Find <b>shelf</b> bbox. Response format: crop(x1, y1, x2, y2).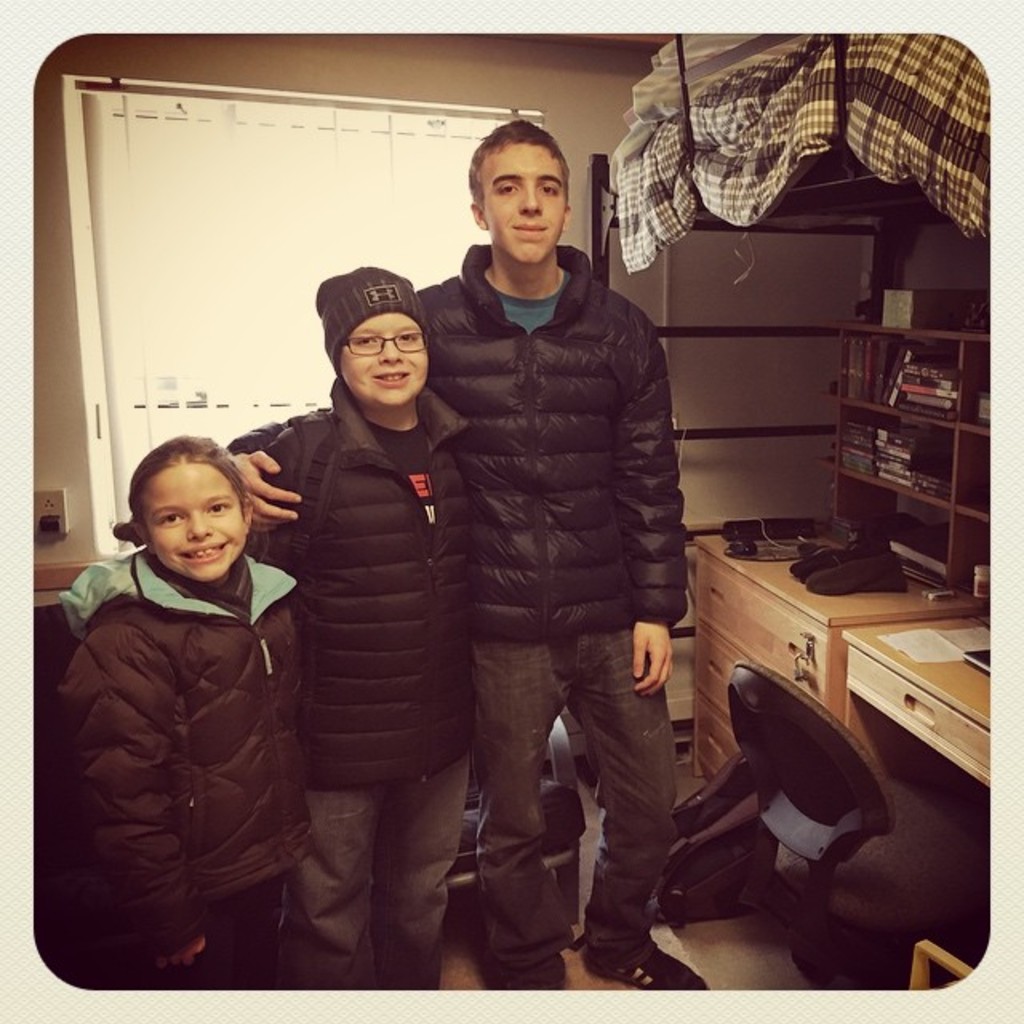
crop(851, 331, 971, 424).
